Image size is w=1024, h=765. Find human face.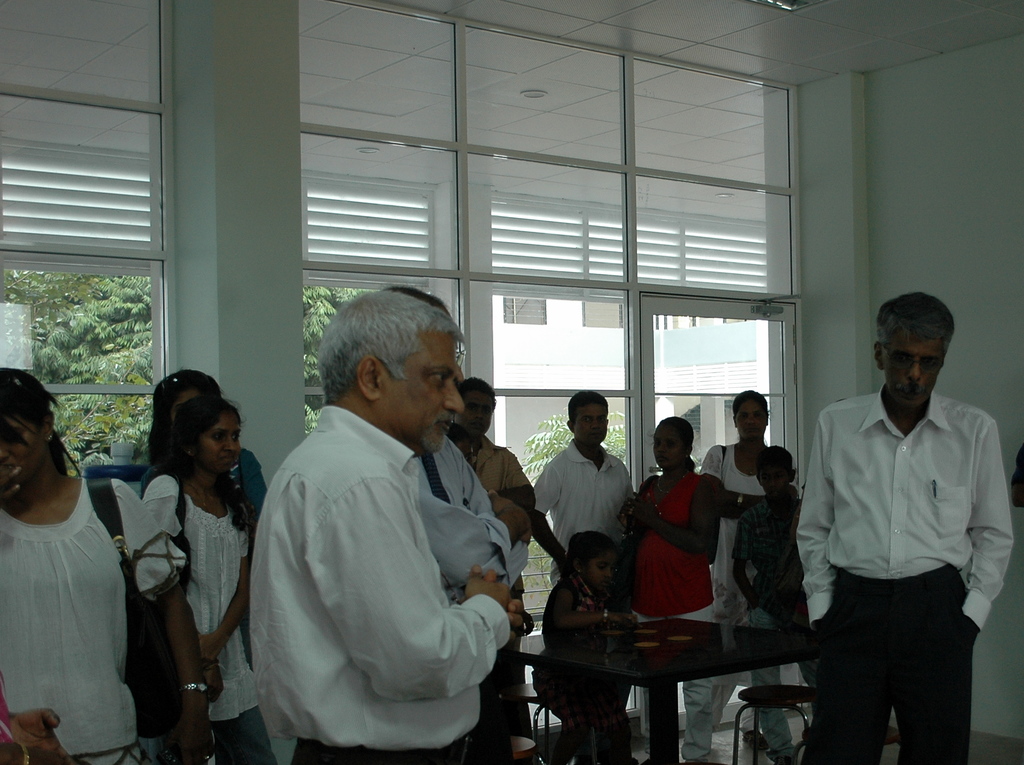
[159, 385, 213, 424].
